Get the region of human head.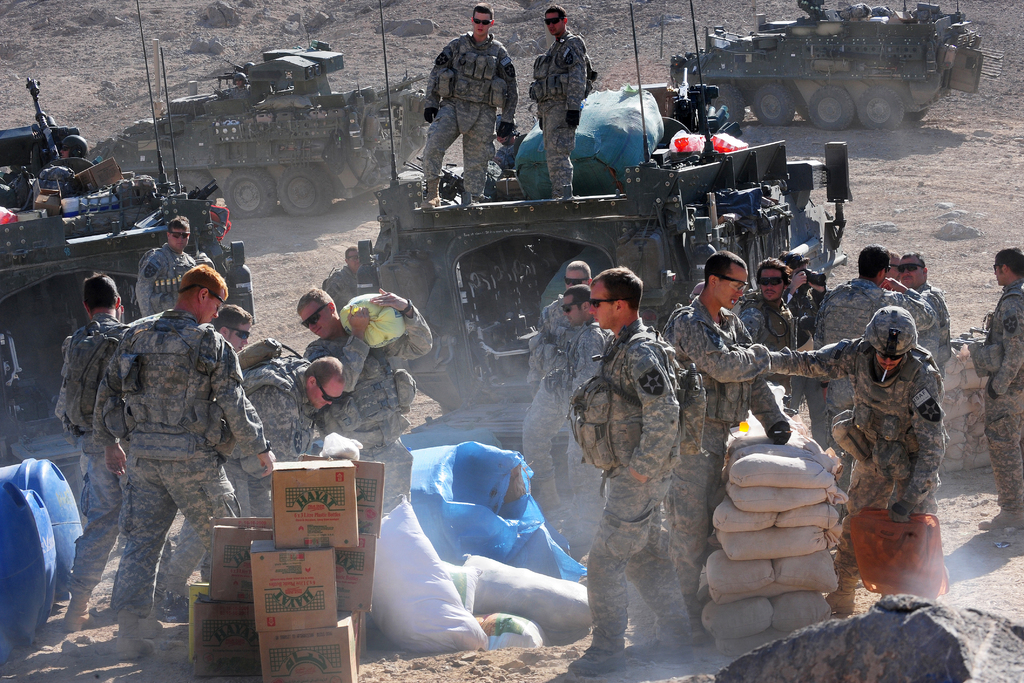
bbox=[588, 265, 644, 332].
